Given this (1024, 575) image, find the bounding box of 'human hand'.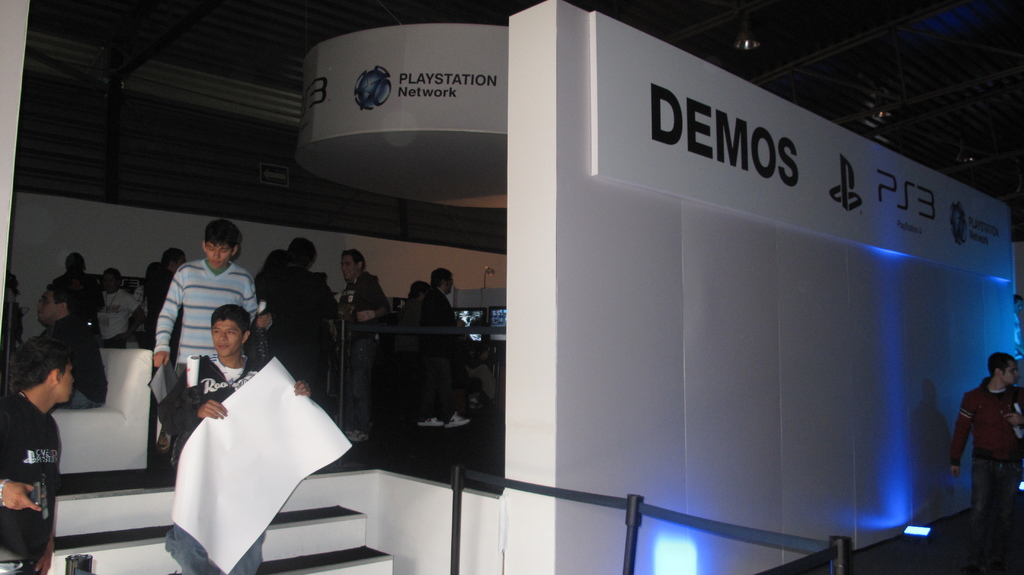
{"left": 0, "top": 482, "right": 42, "bottom": 515}.
